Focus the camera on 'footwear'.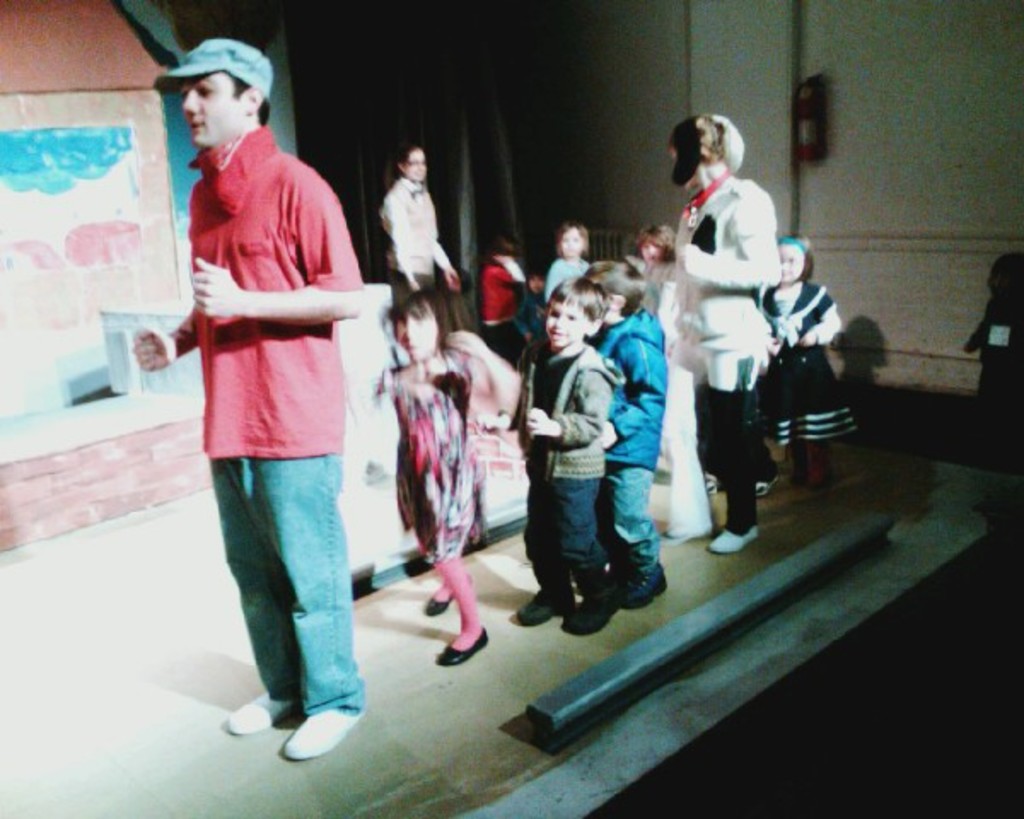
Focus region: <box>517,585,575,621</box>.
